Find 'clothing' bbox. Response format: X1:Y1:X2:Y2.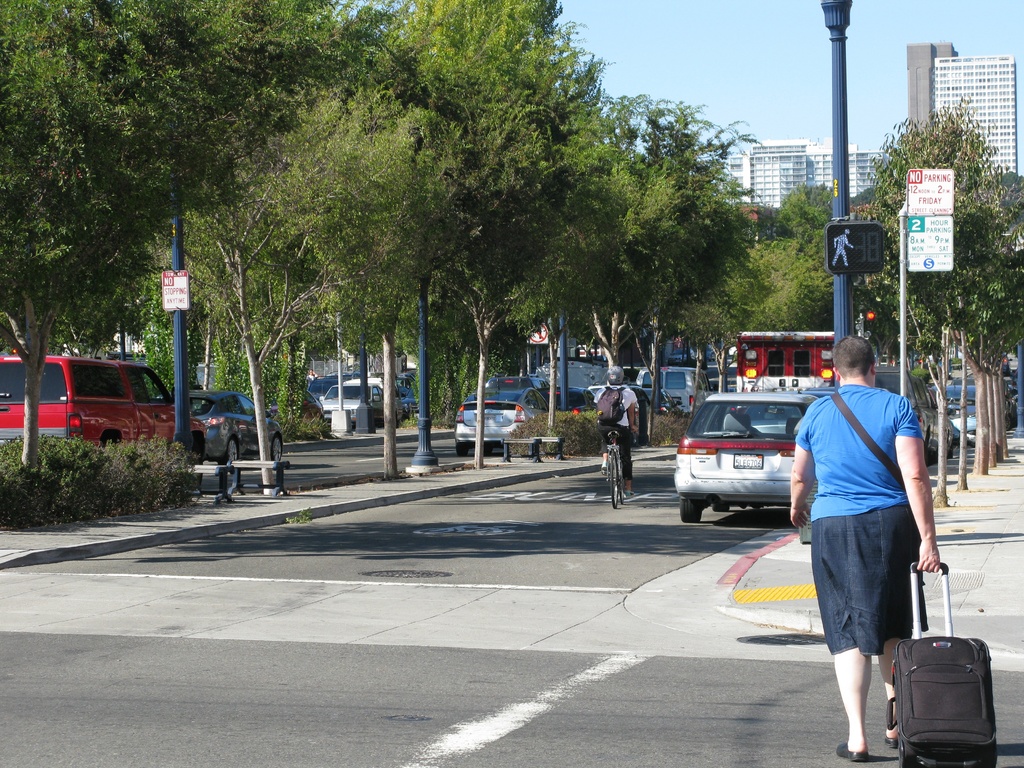
594:384:637:482.
